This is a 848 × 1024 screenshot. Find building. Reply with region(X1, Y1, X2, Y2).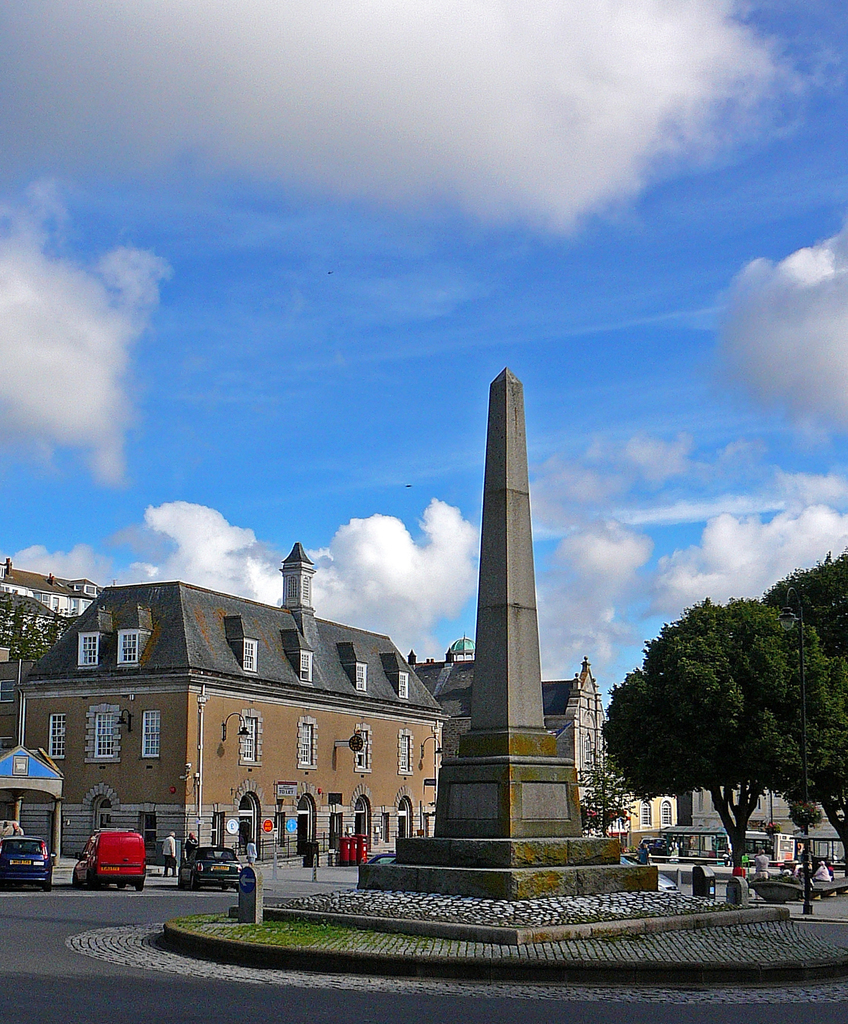
region(15, 543, 437, 872).
